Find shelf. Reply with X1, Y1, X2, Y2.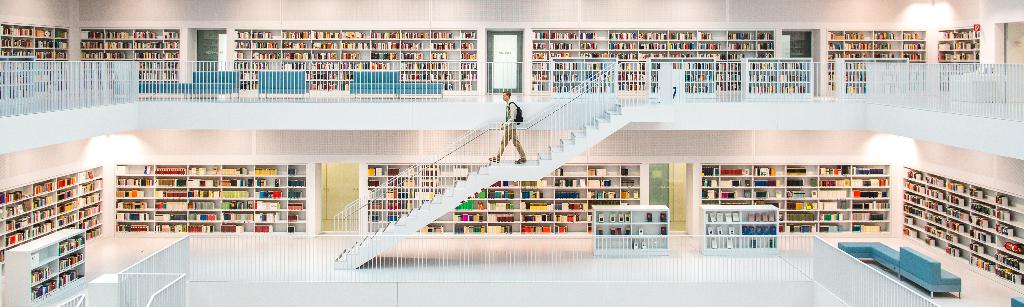
904, 167, 1023, 209.
